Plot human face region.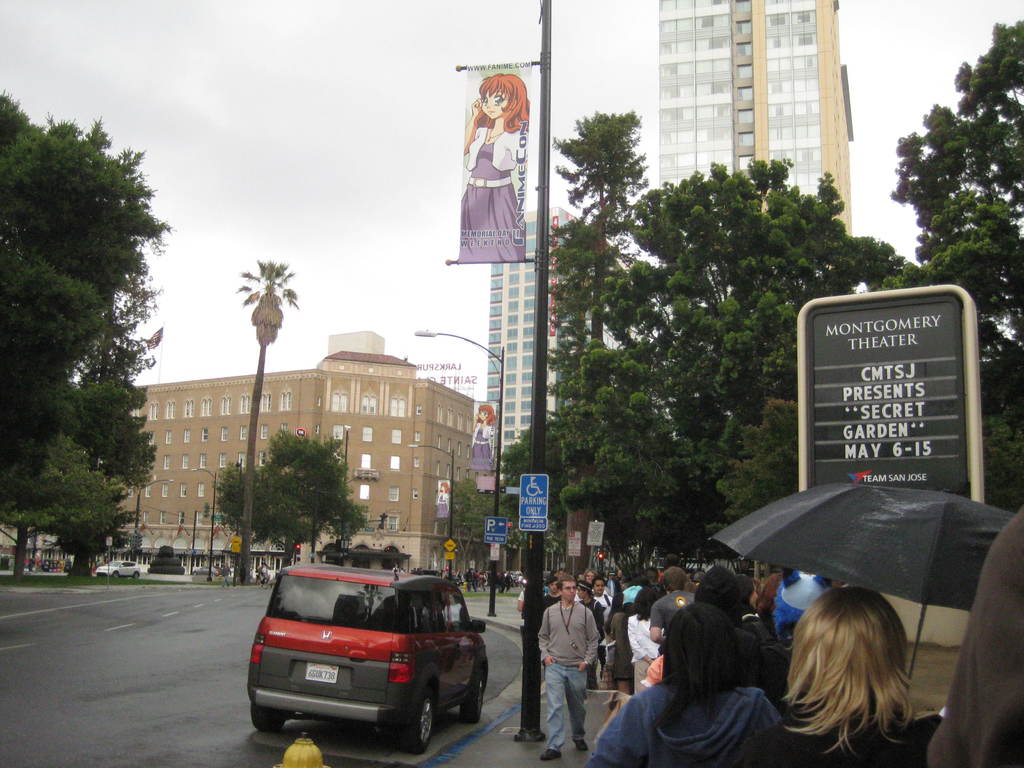
Plotted at [left=480, top=86, right=509, bottom=119].
